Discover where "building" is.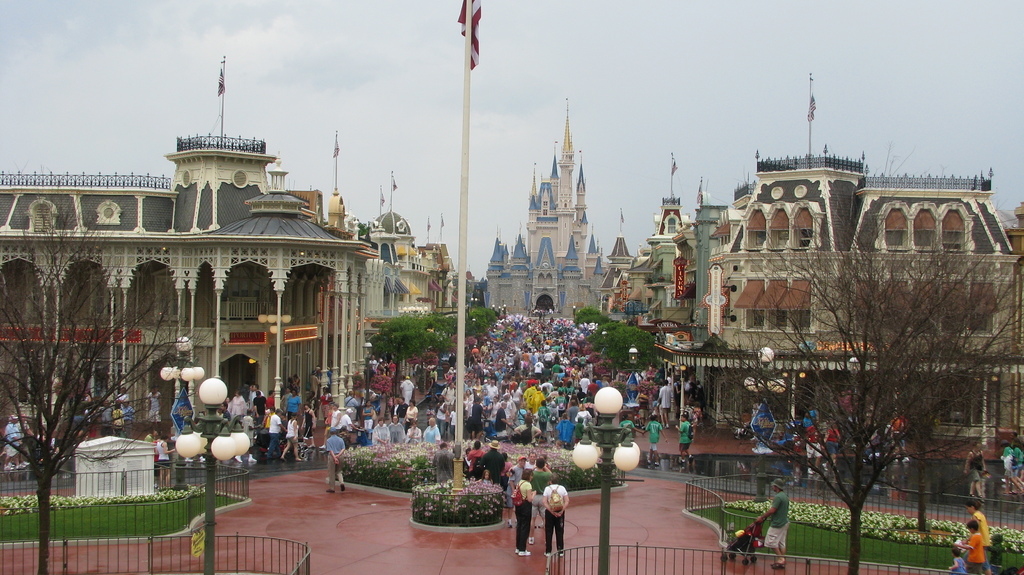
Discovered at x1=597, y1=193, x2=689, y2=320.
